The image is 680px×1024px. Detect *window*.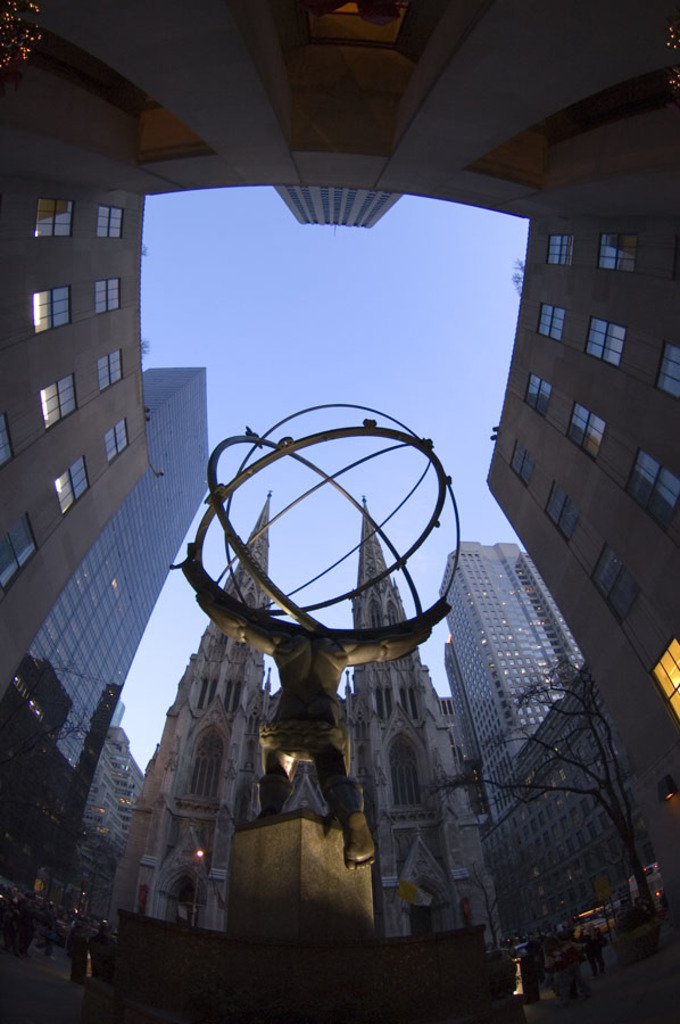
Detection: box=[186, 724, 222, 802].
